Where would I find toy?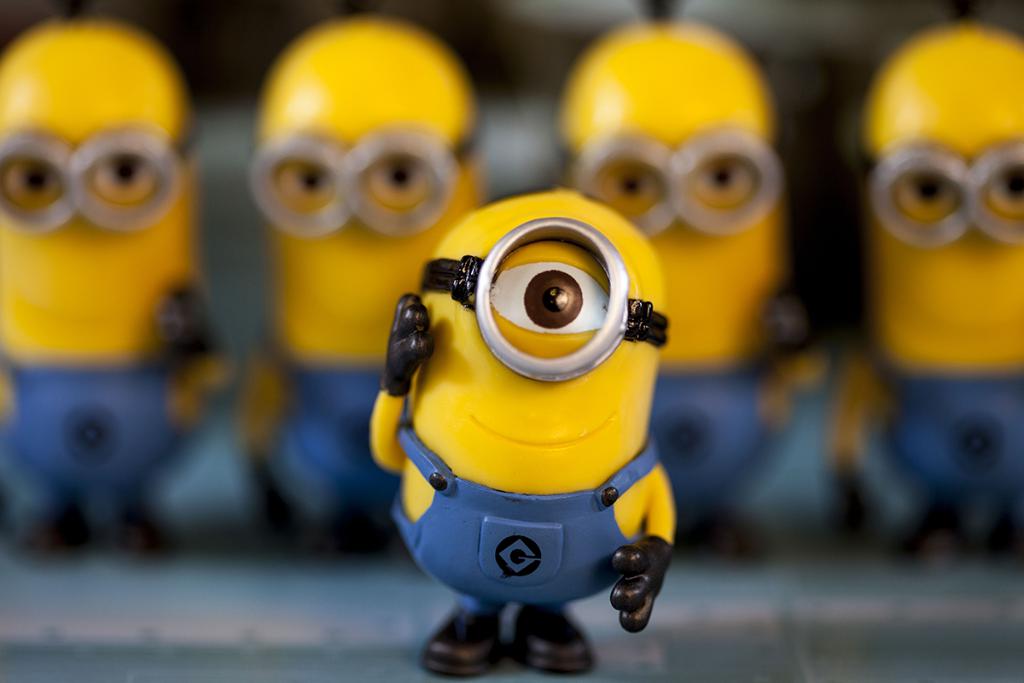
At bbox(0, 15, 240, 563).
